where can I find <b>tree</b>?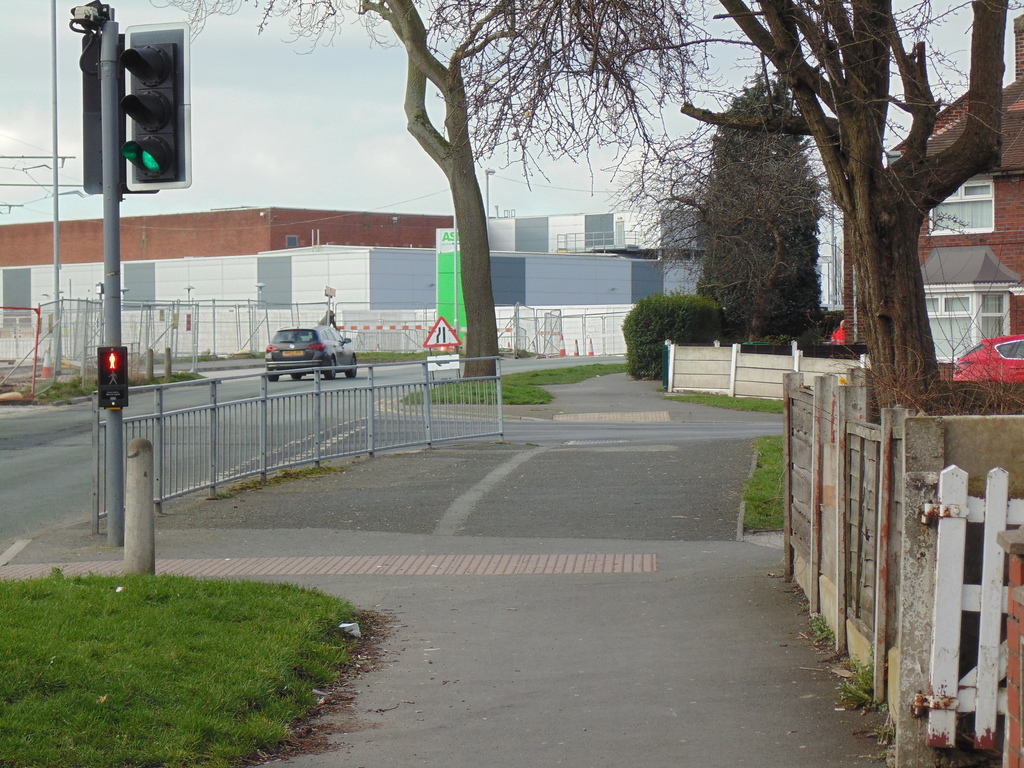
You can find it at {"x1": 674, "y1": 0, "x2": 1005, "y2": 413}.
